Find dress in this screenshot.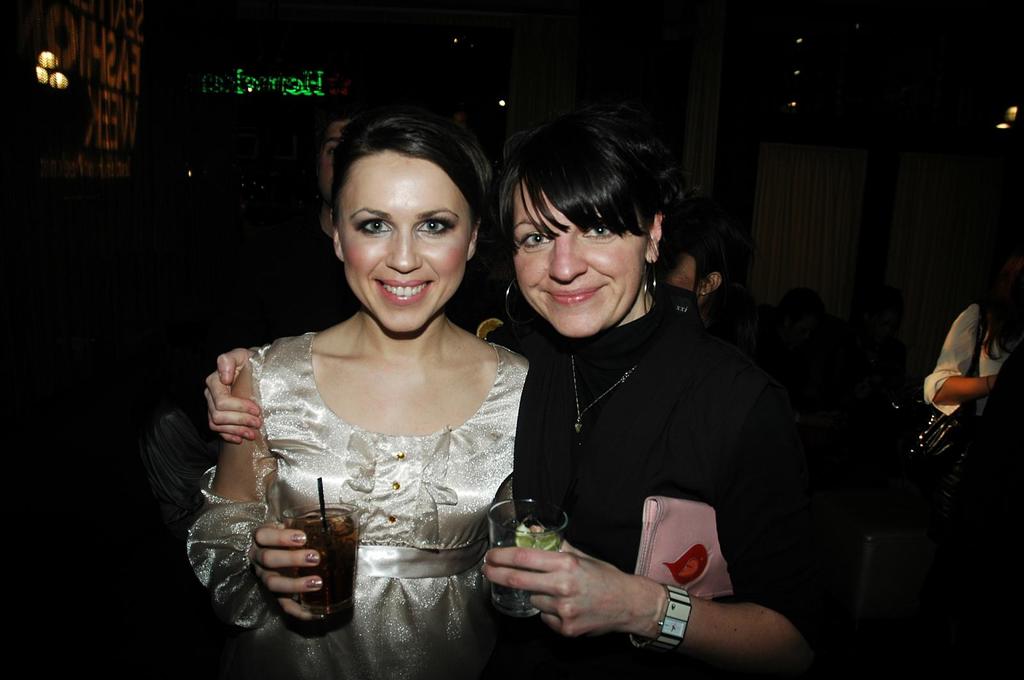
The bounding box for dress is {"left": 919, "top": 303, "right": 1023, "bottom": 436}.
